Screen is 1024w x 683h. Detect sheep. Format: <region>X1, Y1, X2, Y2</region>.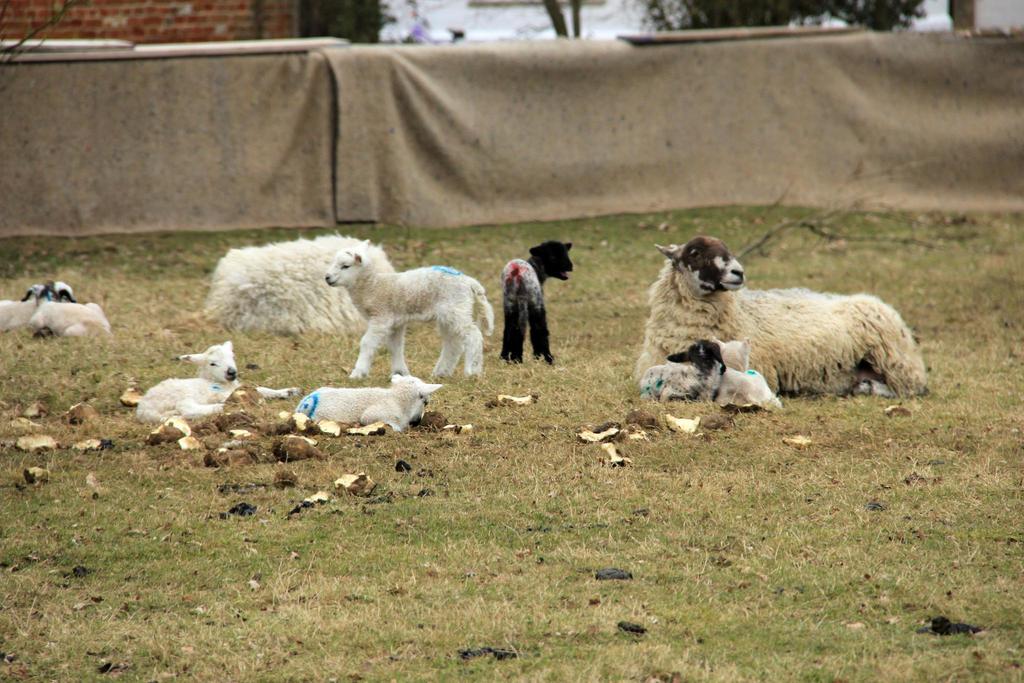
<region>200, 239, 394, 329</region>.
